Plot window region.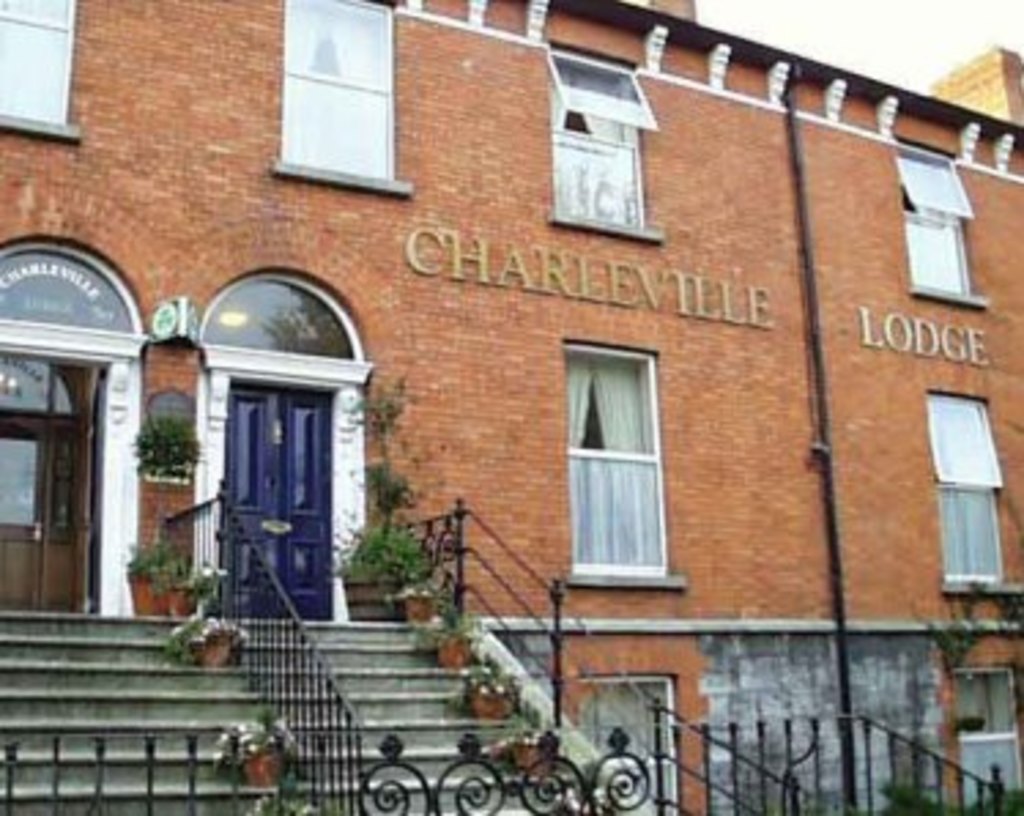
Plotted at [0,0,77,120].
